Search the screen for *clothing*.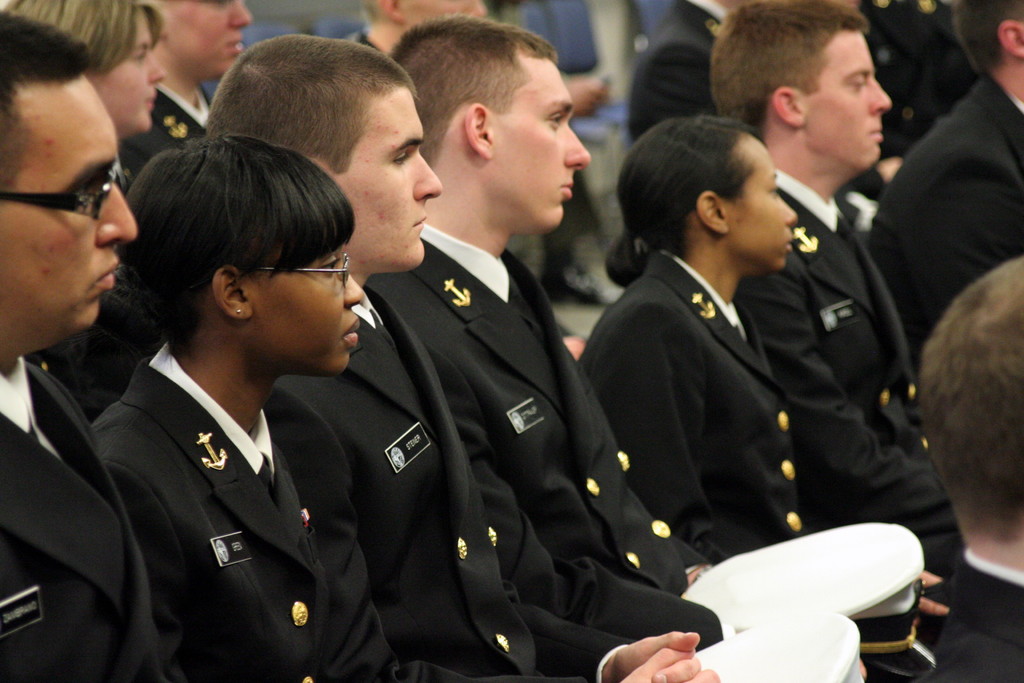
Found at bbox=[109, 84, 213, 204].
